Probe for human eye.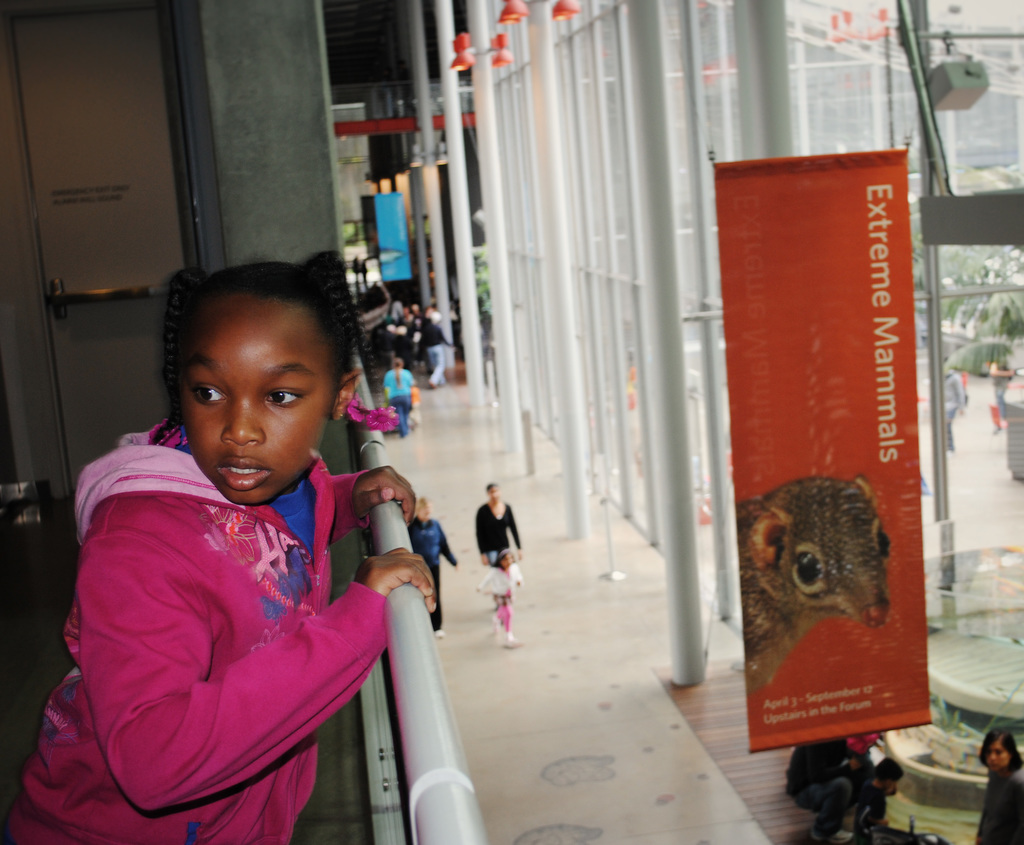
Probe result: detection(193, 379, 226, 406).
